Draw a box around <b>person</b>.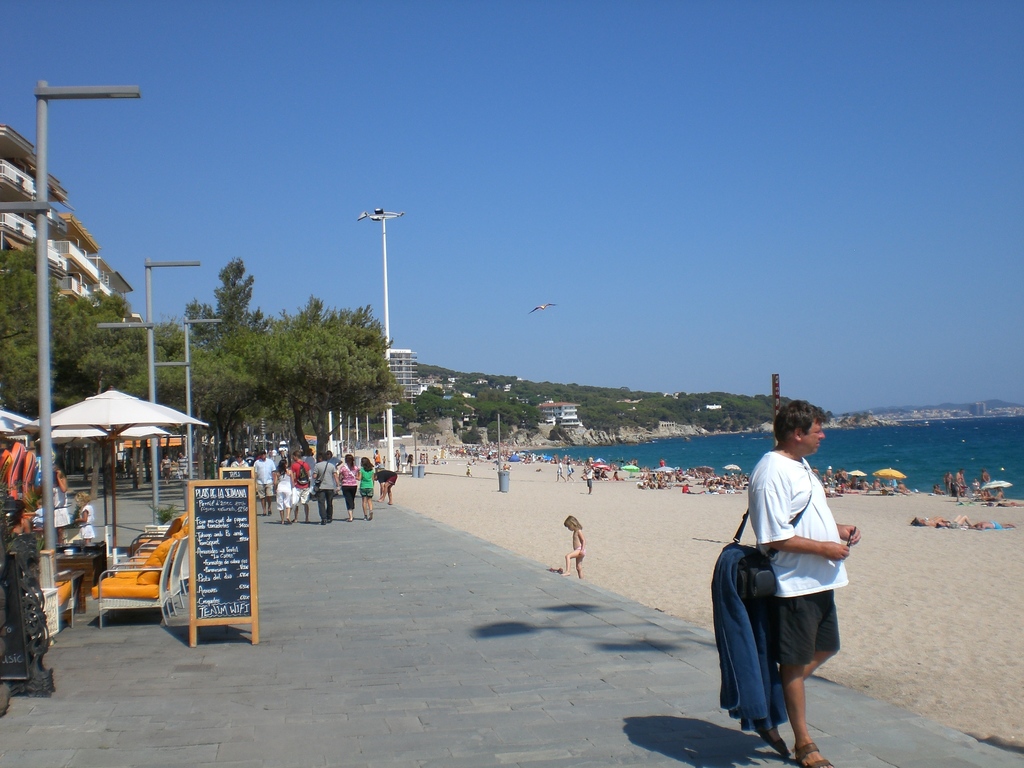
region(77, 490, 93, 542).
